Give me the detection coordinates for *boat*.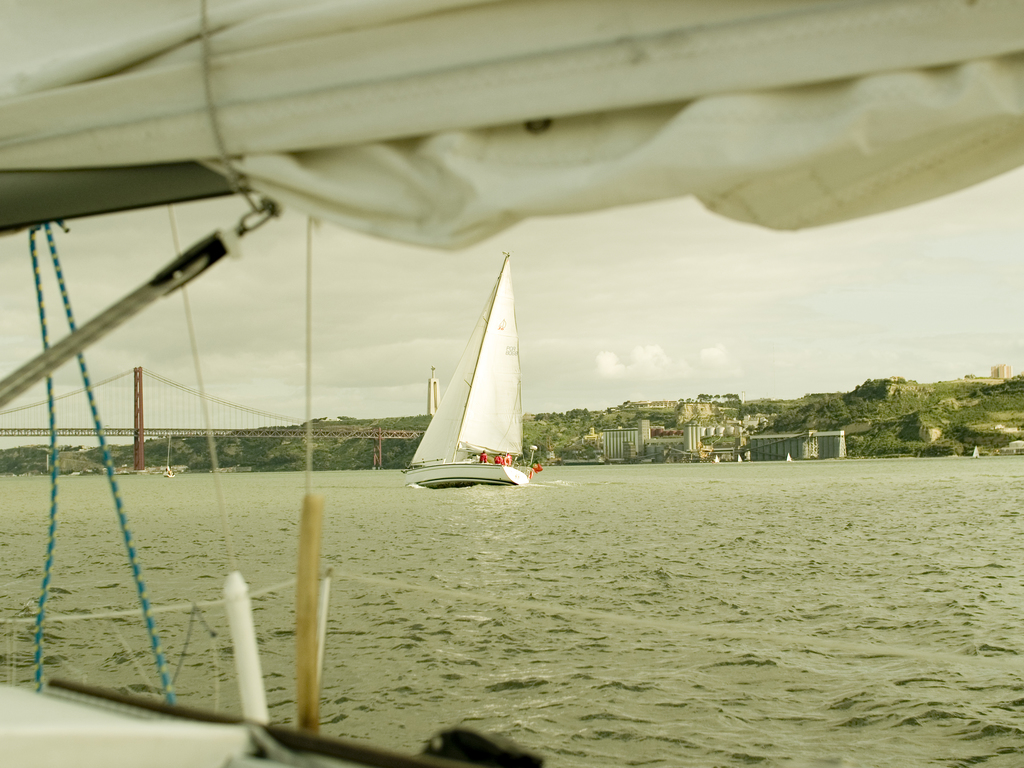
Rect(0, 0, 1023, 767).
